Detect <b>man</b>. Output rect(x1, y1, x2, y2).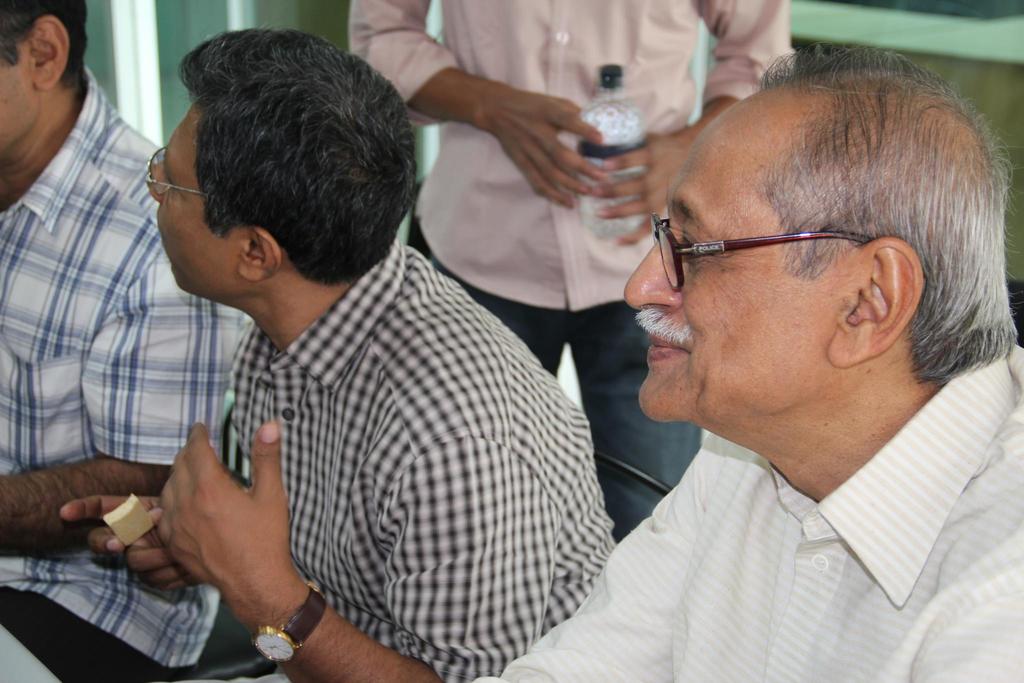
rect(0, 0, 248, 682).
